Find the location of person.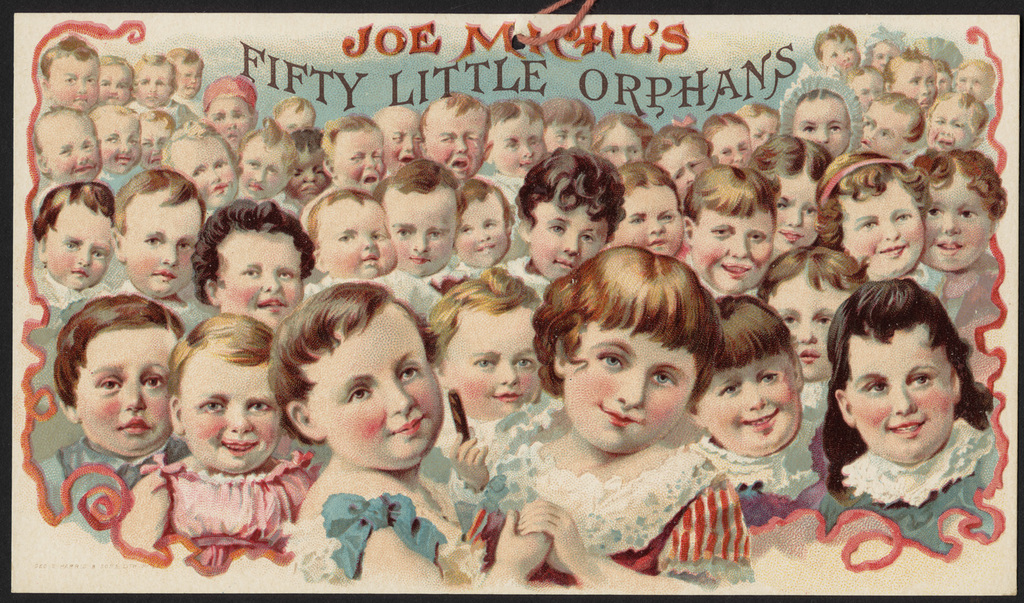
Location: bbox=(272, 281, 459, 602).
